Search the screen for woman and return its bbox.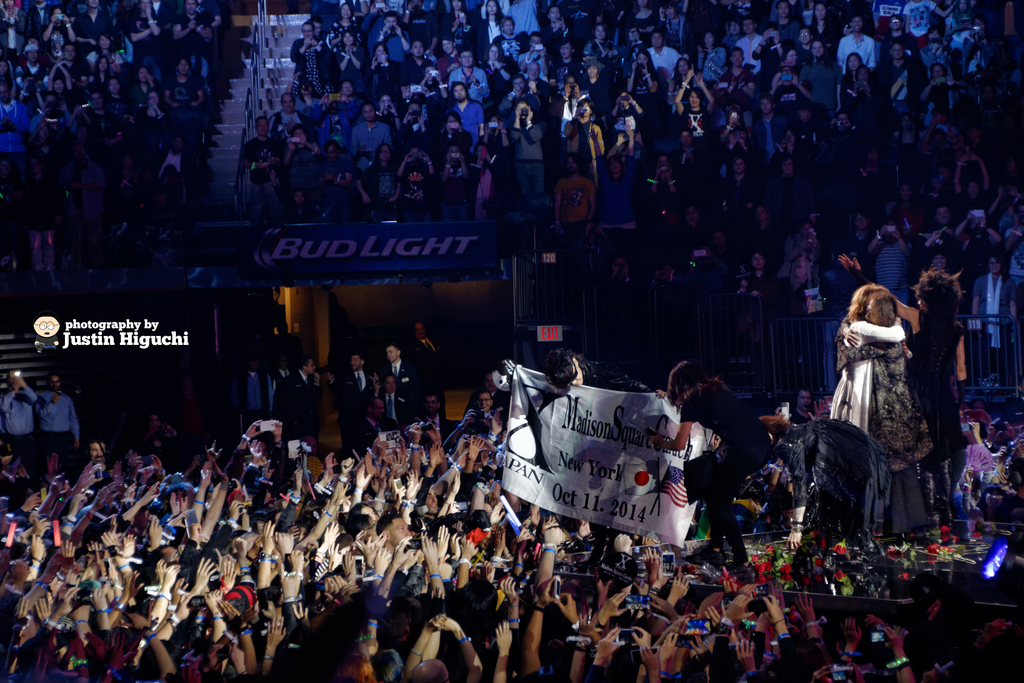
Found: bbox=(367, 41, 403, 100).
